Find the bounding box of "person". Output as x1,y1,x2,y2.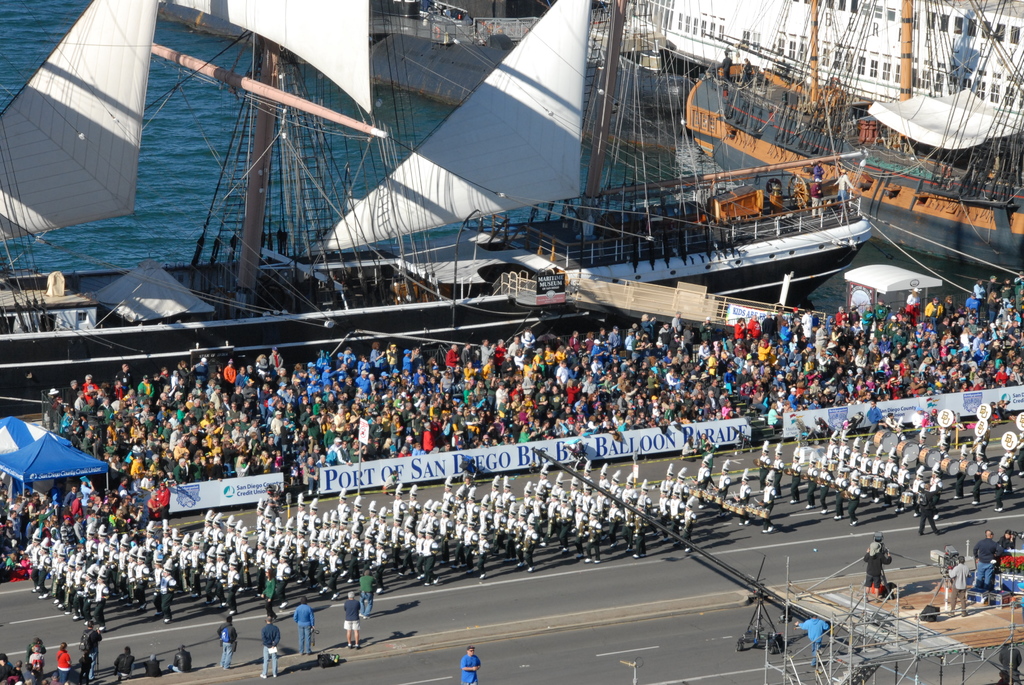
810,176,826,214.
